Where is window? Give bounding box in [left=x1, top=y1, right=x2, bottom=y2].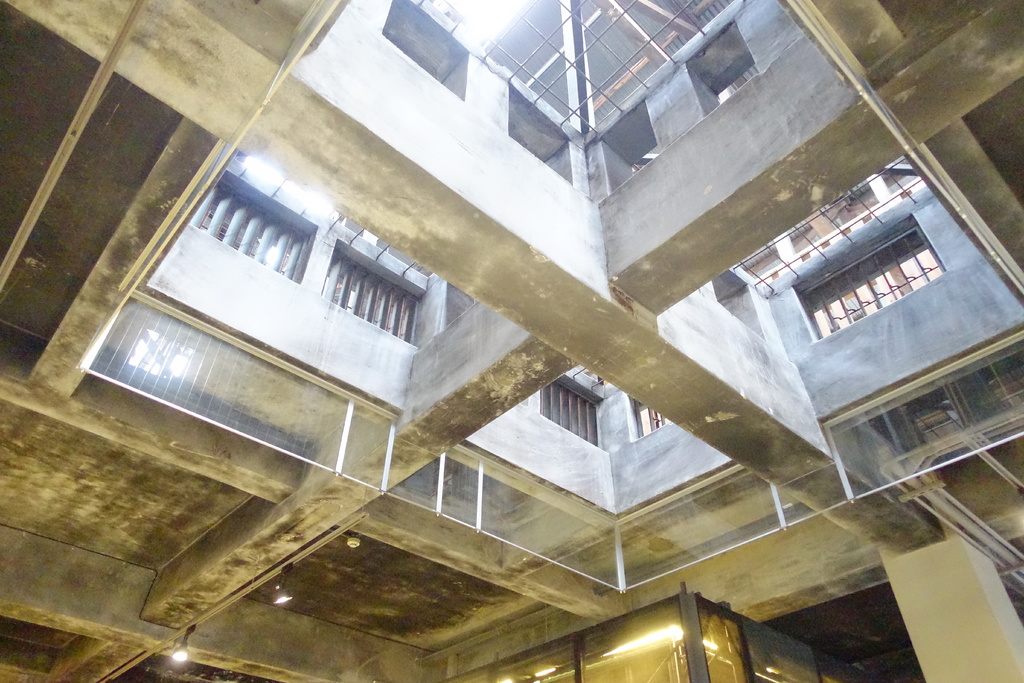
[left=538, top=382, right=600, bottom=445].
